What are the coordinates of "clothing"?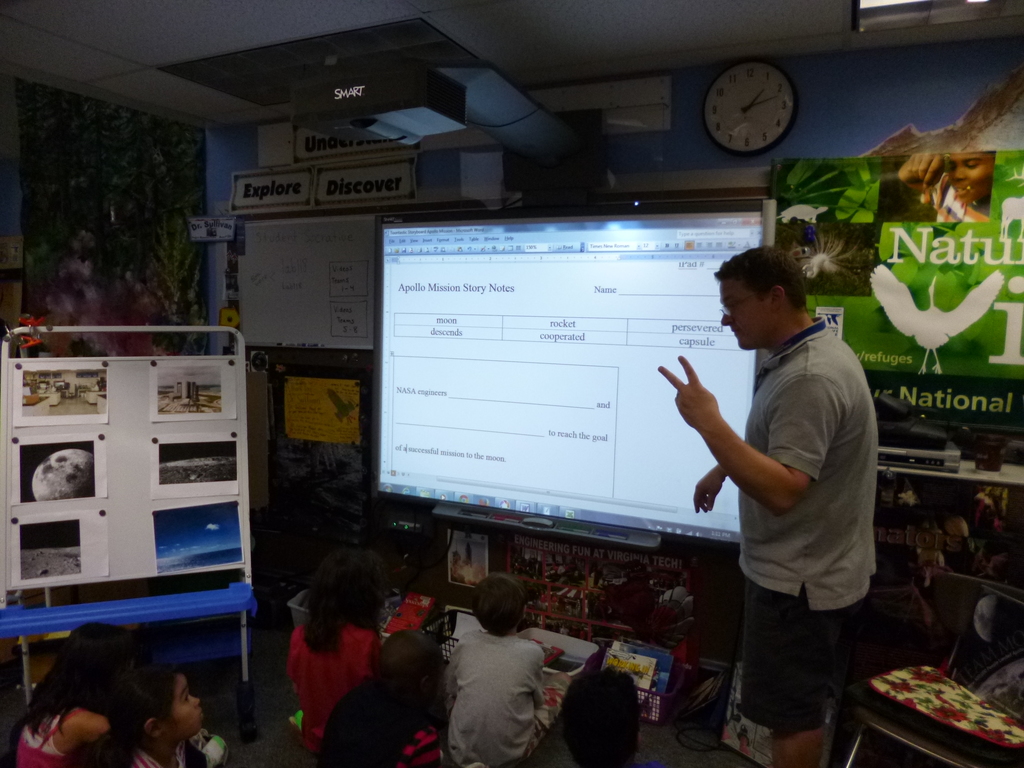
left=737, top=316, right=877, bottom=609.
